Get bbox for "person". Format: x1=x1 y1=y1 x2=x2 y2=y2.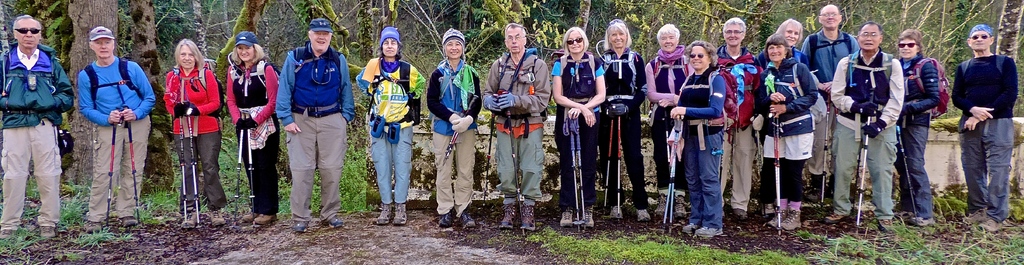
x1=225 y1=35 x2=275 y2=223.
